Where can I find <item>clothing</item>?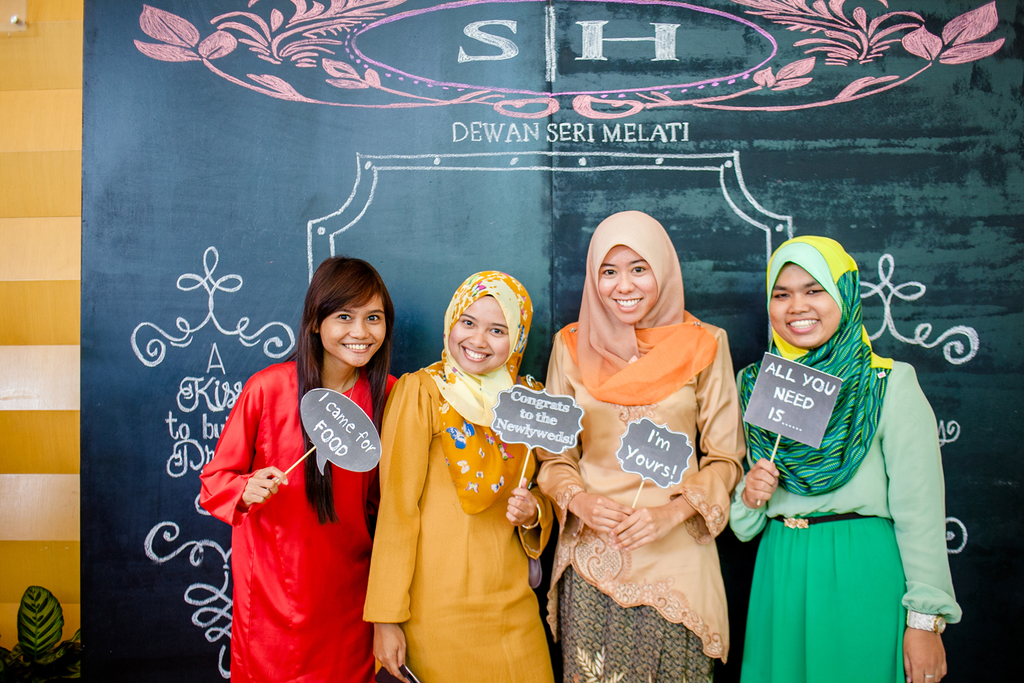
You can find it at [193,360,398,682].
